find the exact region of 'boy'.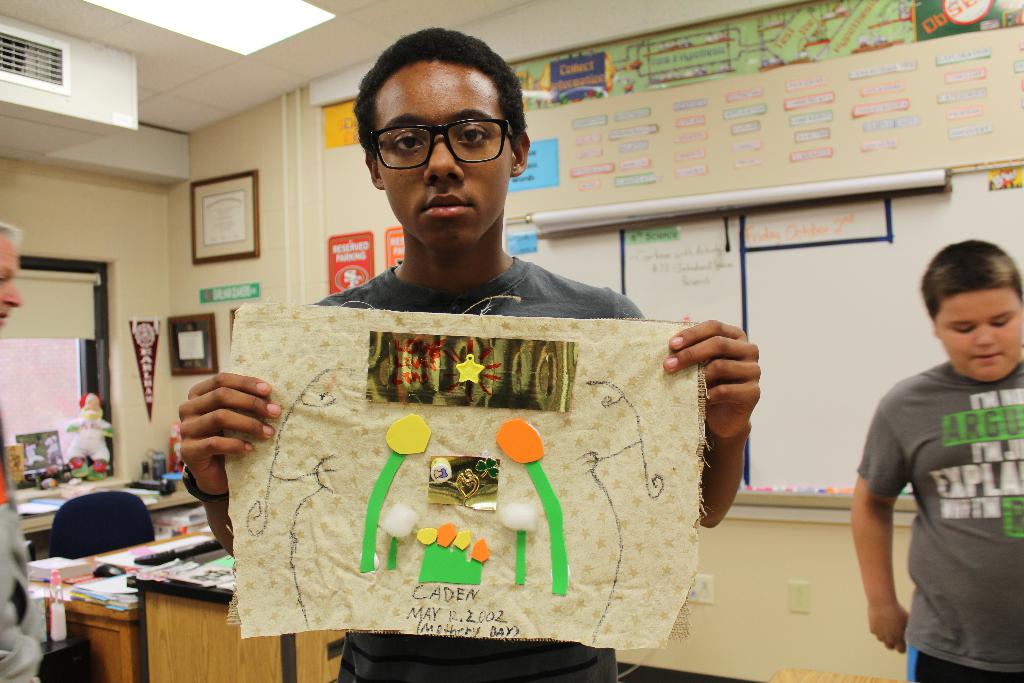
Exact region: <box>184,26,757,682</box>.
